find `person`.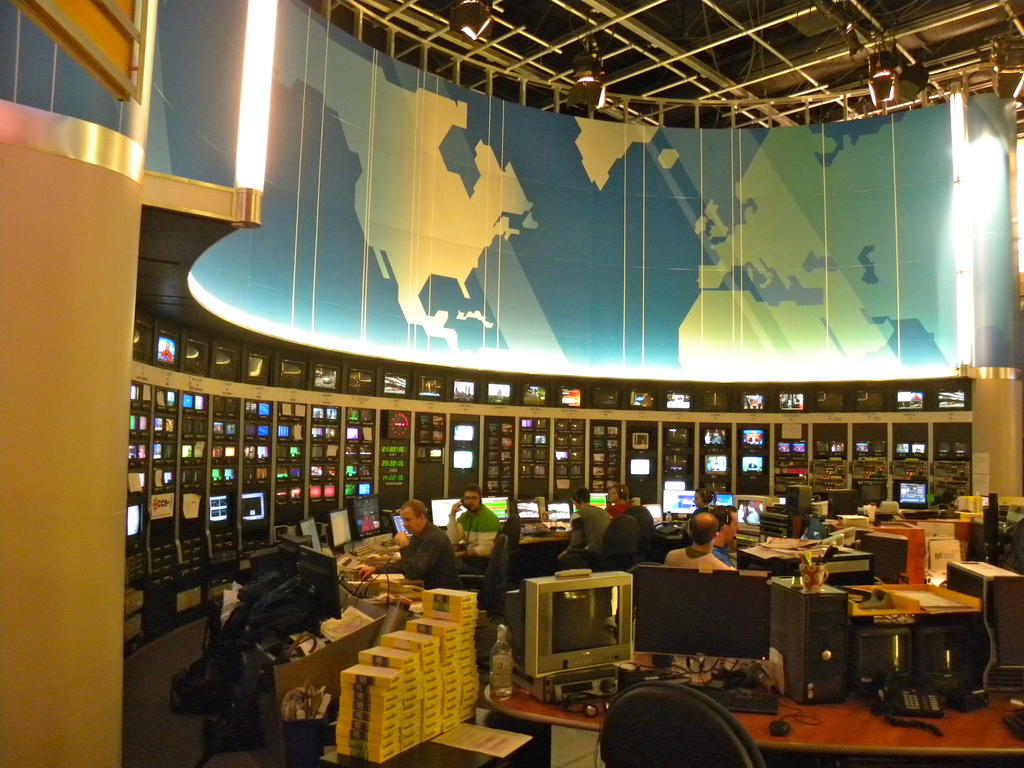
659/511/732/571.
